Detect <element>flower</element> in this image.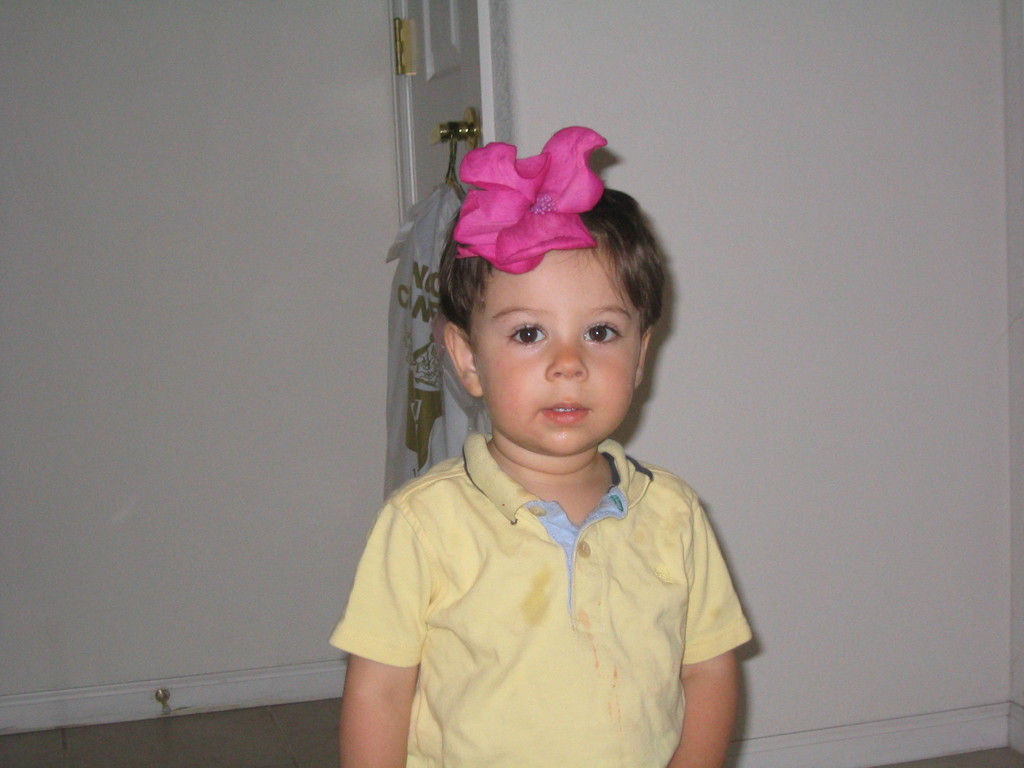
Detection: (454,124,613,274).
